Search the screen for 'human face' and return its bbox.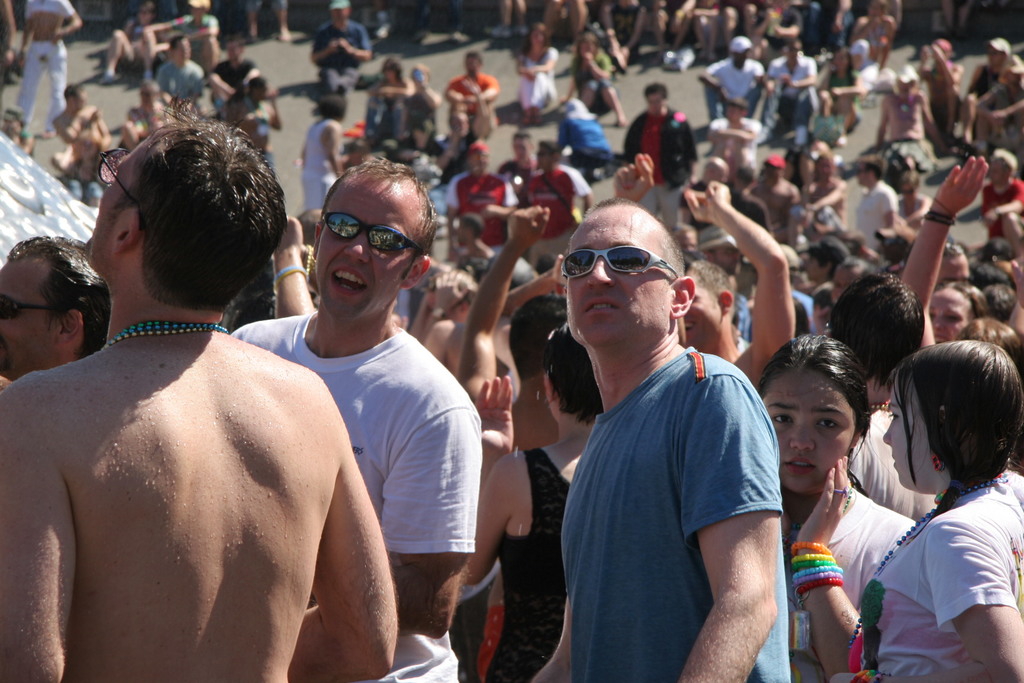
Found: x1=316 y1=178 x2=421 y2=320.
